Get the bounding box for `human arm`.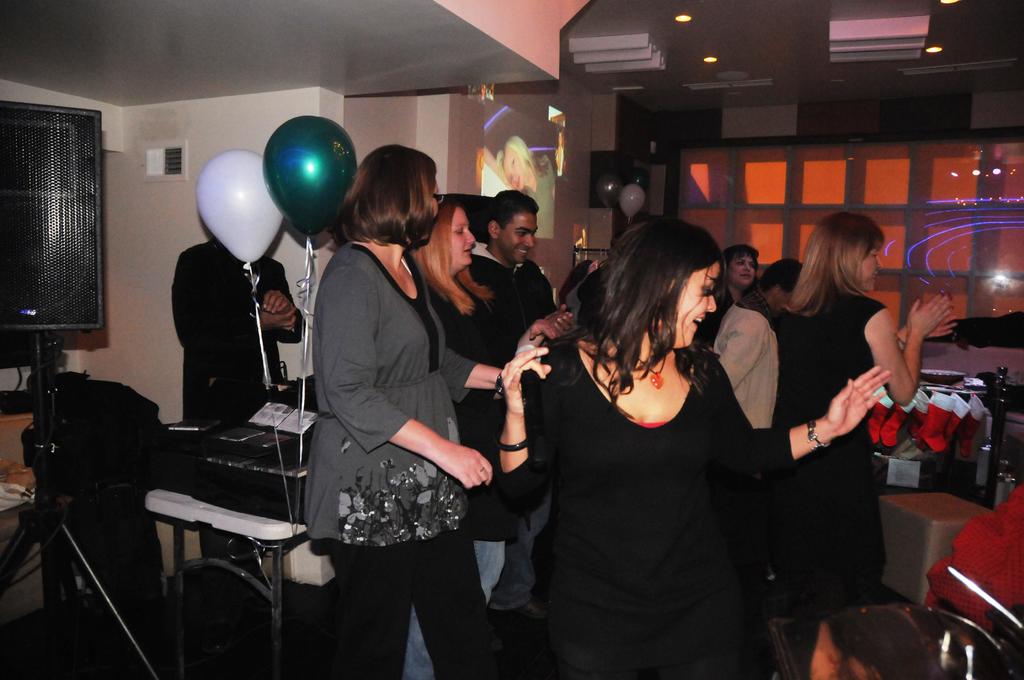
Rect(539, 299, 577, 332).
